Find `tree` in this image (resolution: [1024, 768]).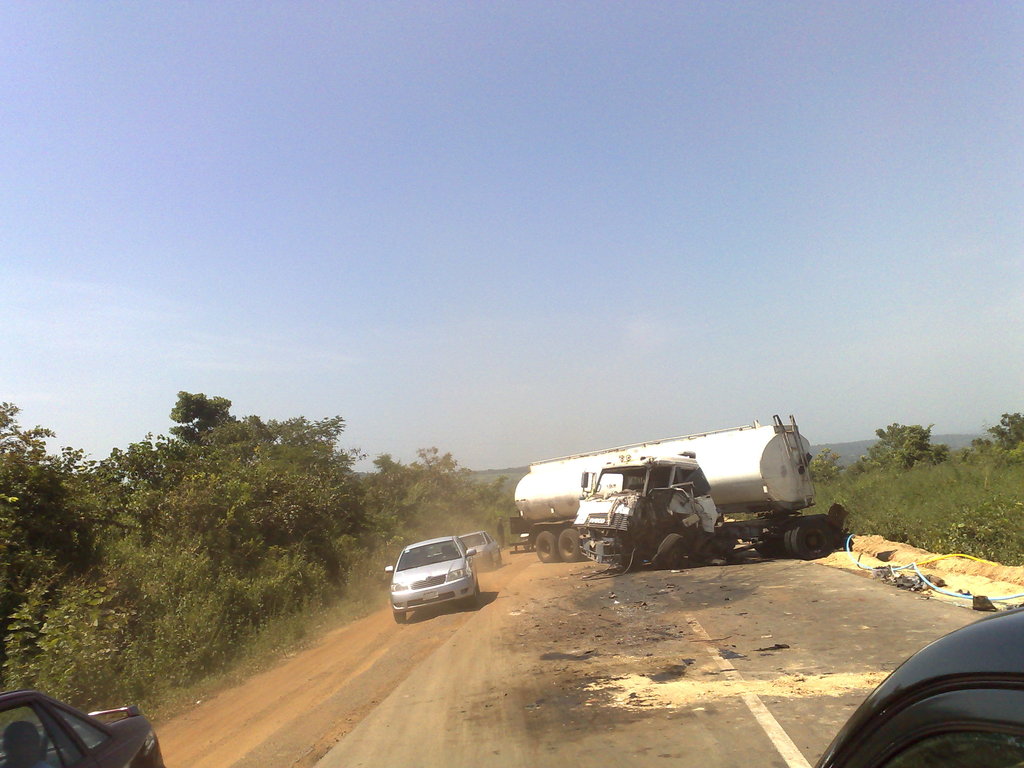
[left=808, top=447, right=846, bottom=484].
